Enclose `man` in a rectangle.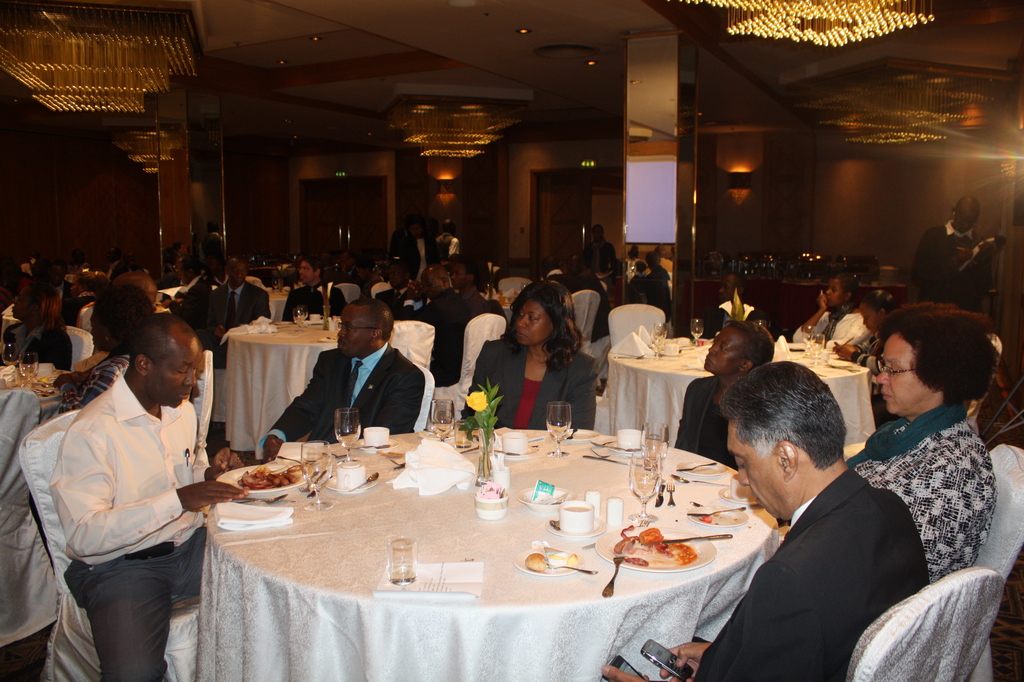
(437, 220, 459, 262).
